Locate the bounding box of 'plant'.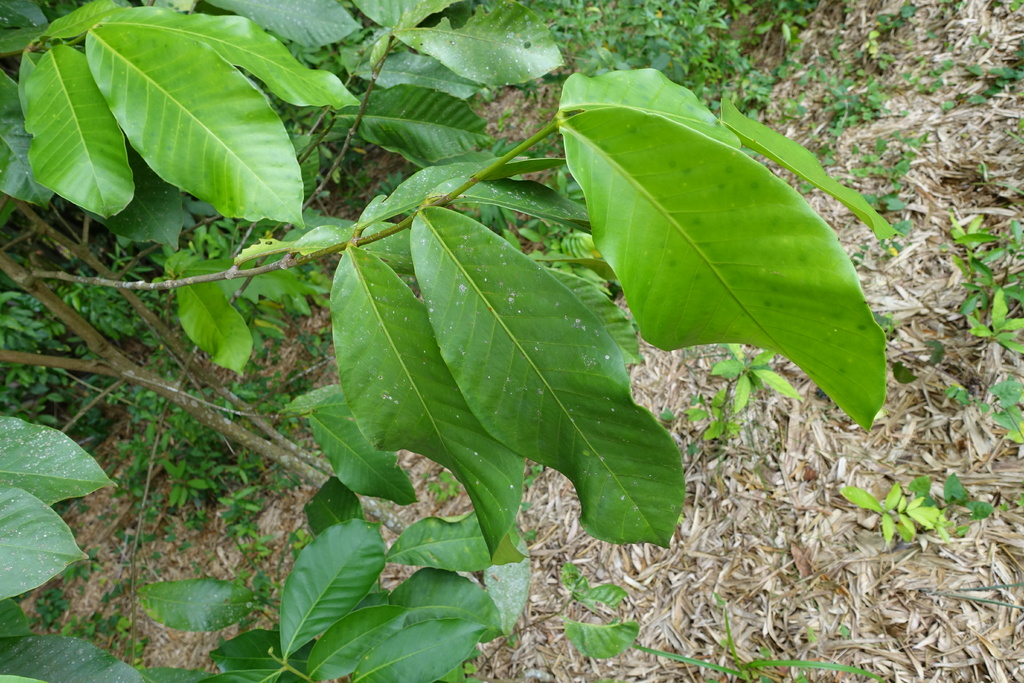
Bounding box: [x1=890, y1=333, x2=945, y2=386].
